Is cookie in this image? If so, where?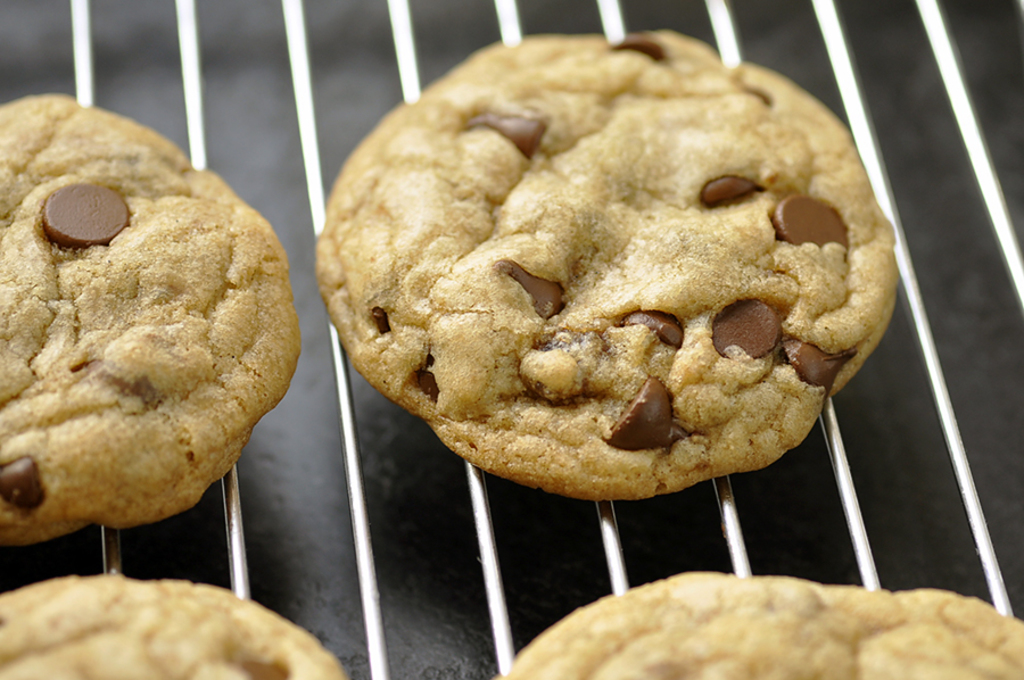
Yes, at [left=0, top=89, right=302, bottom=547].
